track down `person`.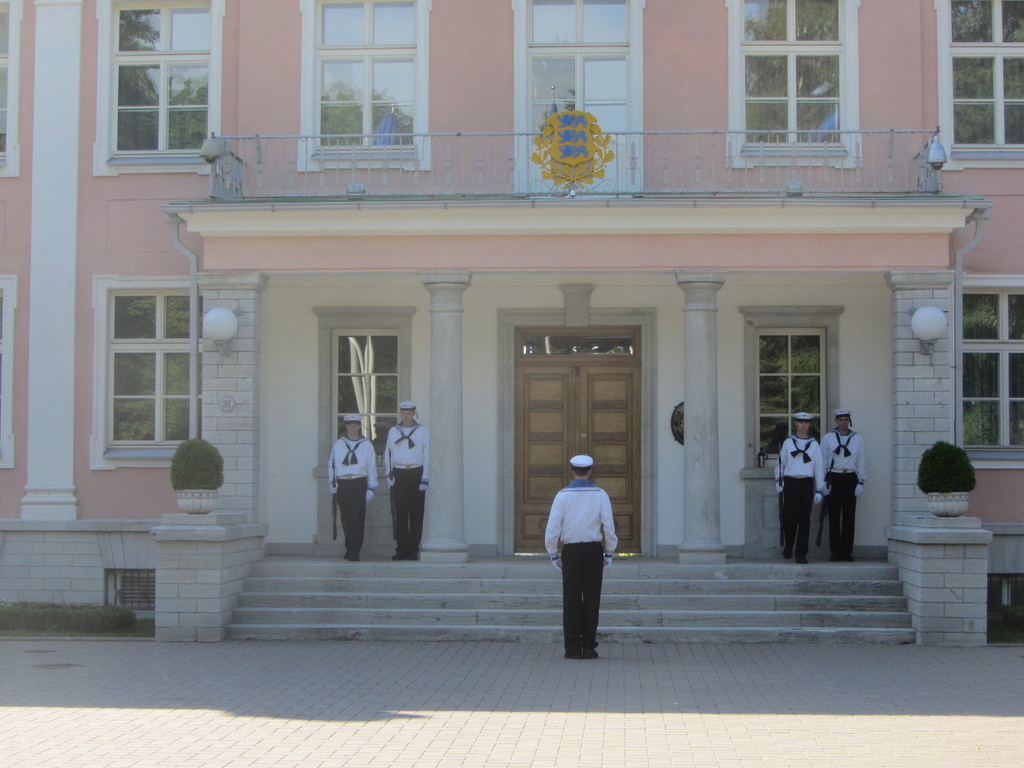
Tracked to 772/410/823/565.
